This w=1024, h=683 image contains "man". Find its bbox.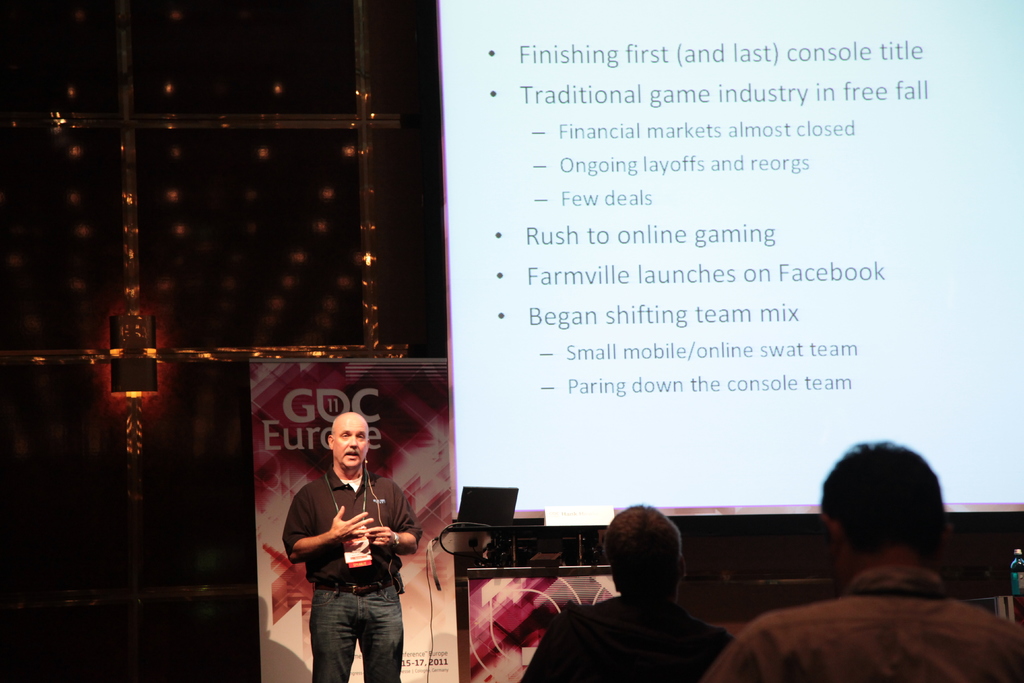
(x1=699, y1=436, x2=1023, y2=682).
